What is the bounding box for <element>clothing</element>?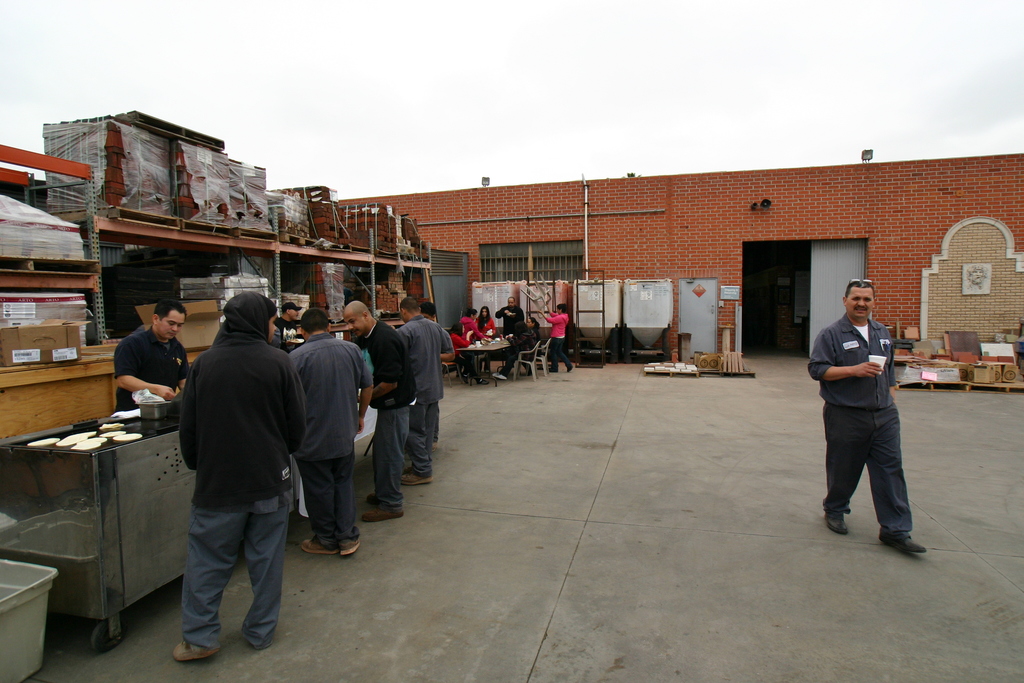
crop(366, 315, 419, 504).
